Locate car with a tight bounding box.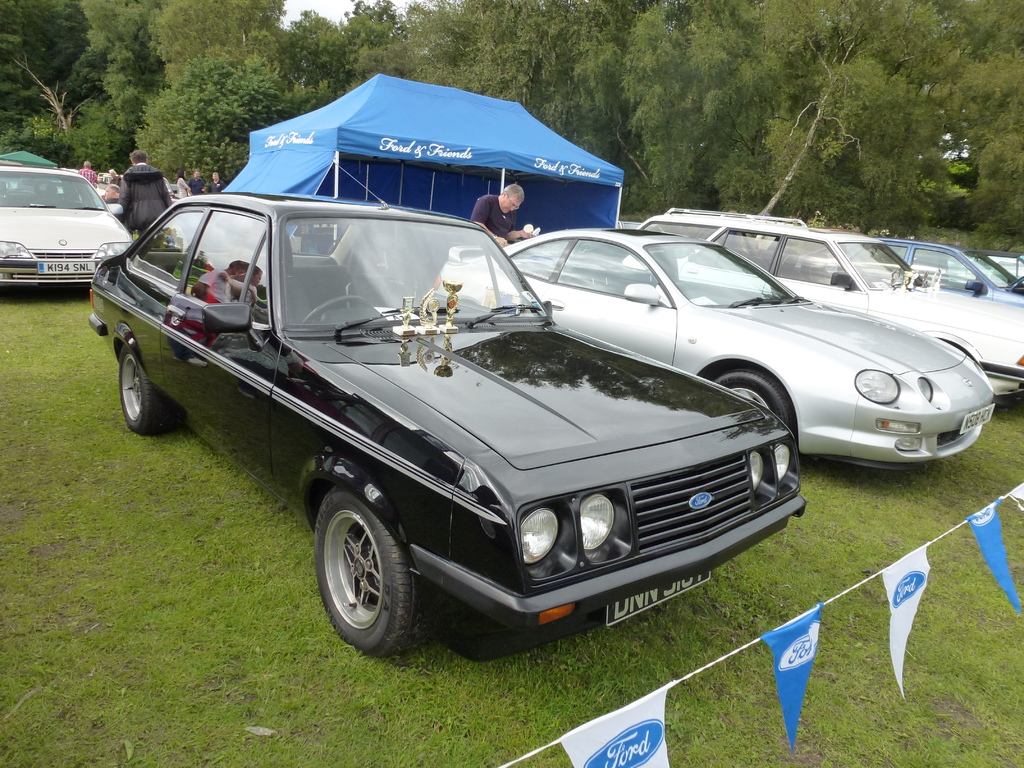
(x1=114, y1=216, x2=794, y2=649).
